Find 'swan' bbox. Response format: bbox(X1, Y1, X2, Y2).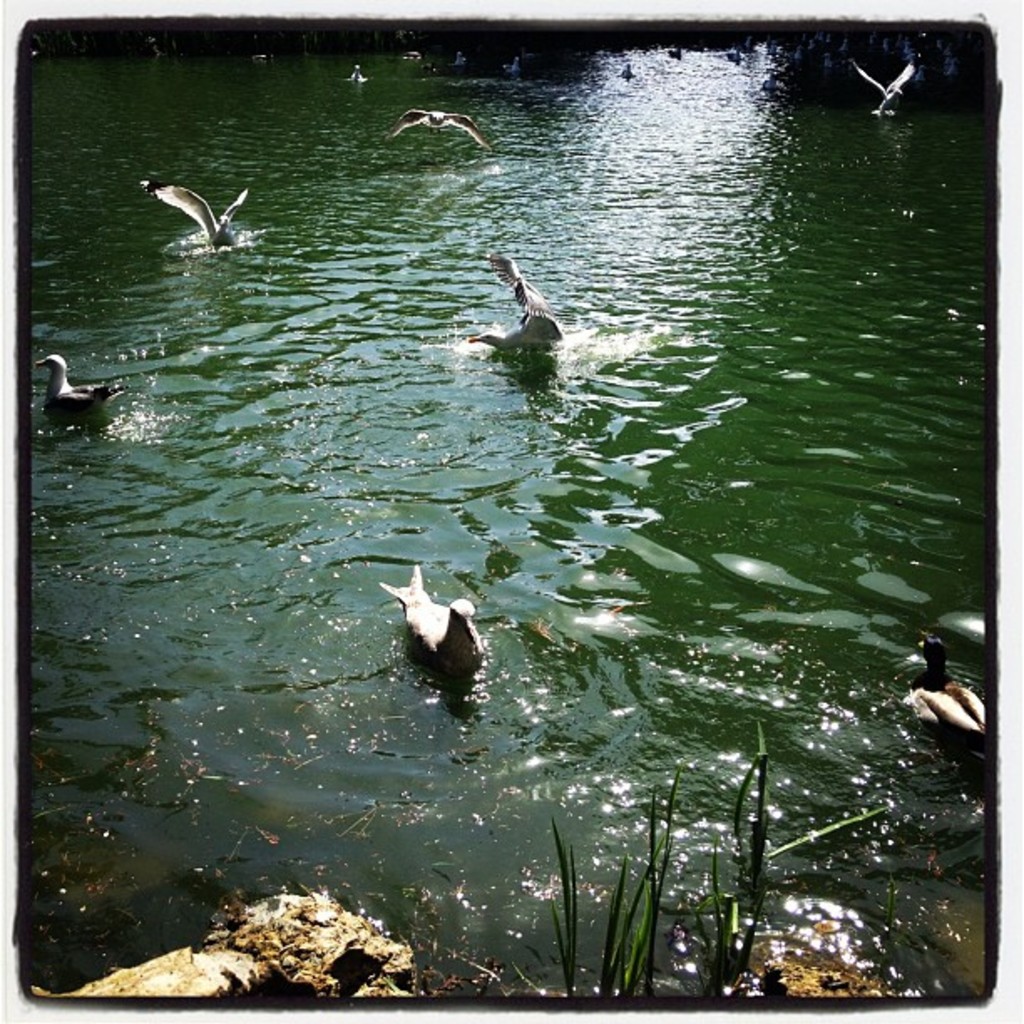
bbox(390, 571, 497, 691).
